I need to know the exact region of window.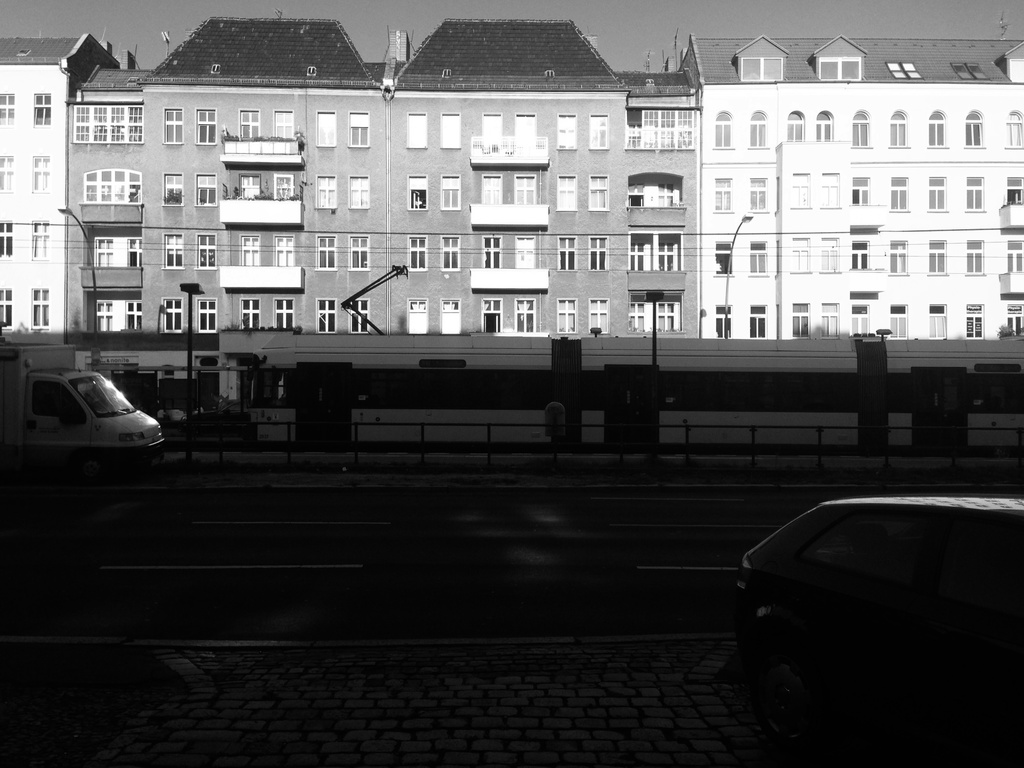
Region: l=164, t=295, r=181, b=331.
